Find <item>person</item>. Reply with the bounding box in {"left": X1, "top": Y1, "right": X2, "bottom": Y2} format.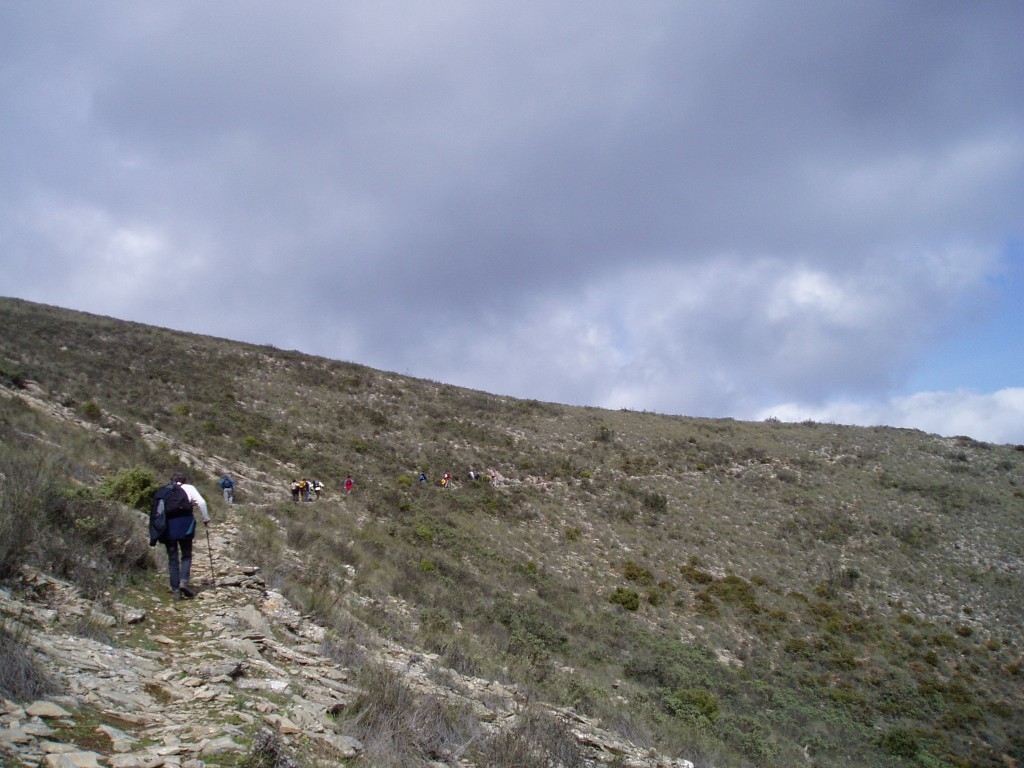
{"left": 299, "top": 480, "right": 305, "bottom": 501}.
